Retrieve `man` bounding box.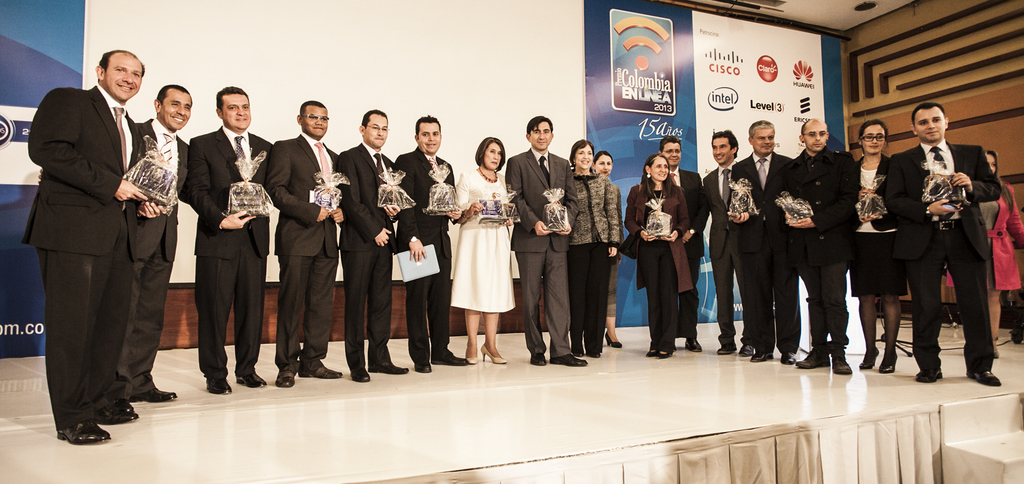
Bounding box: 788 115 851 376.
